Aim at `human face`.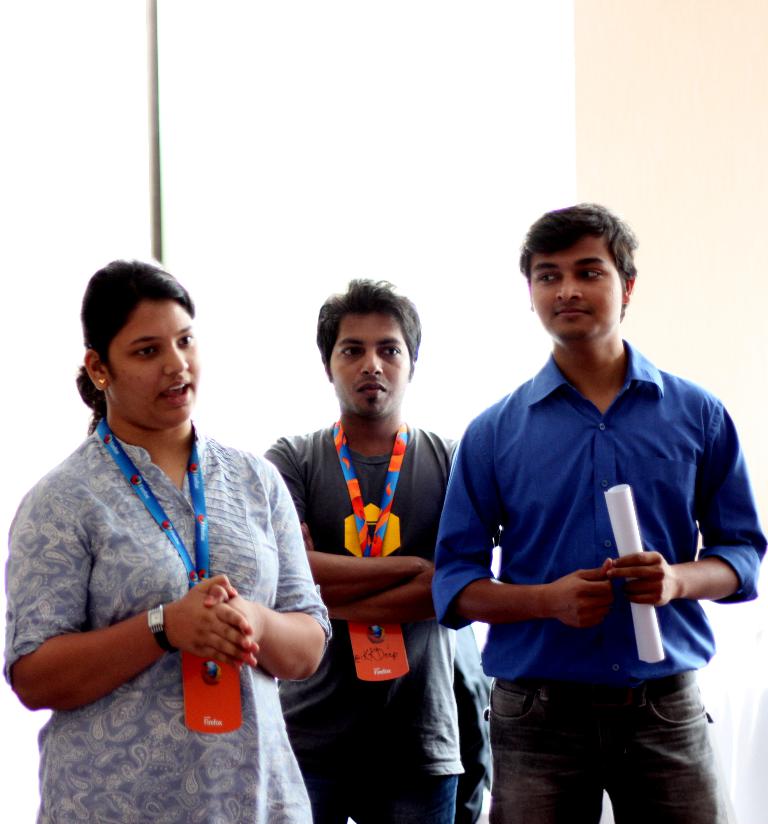
Aimed at bbox=(538, 243, 630, 352).
